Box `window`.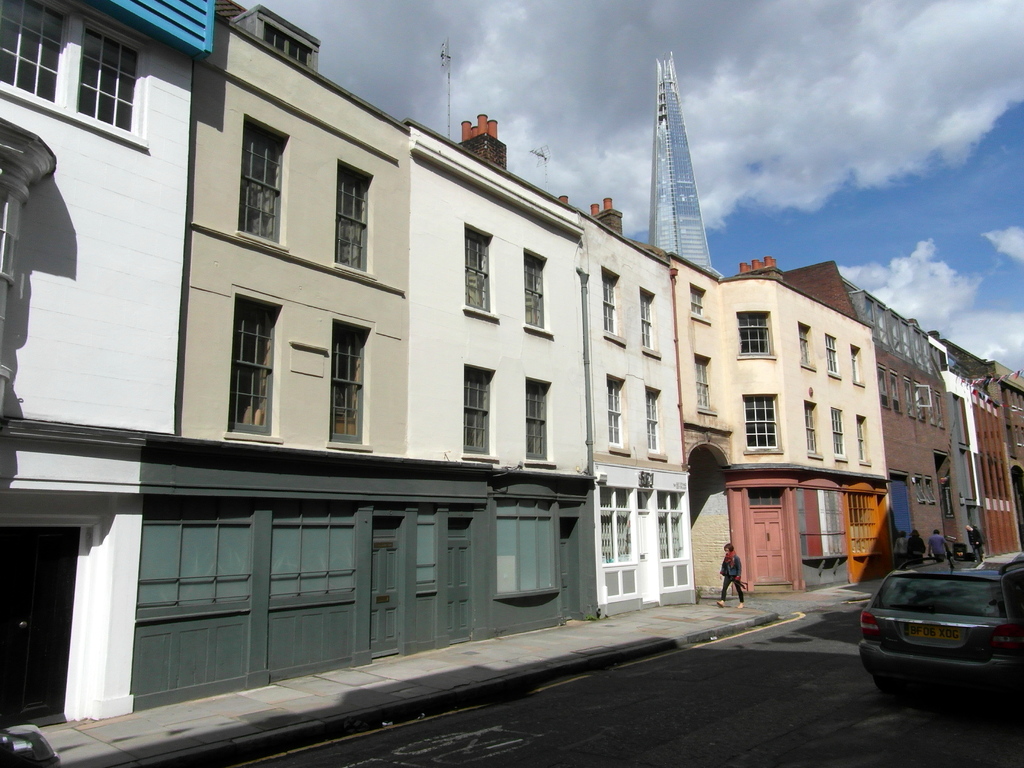
[left=599, top=274, right=618, bottom=331].
